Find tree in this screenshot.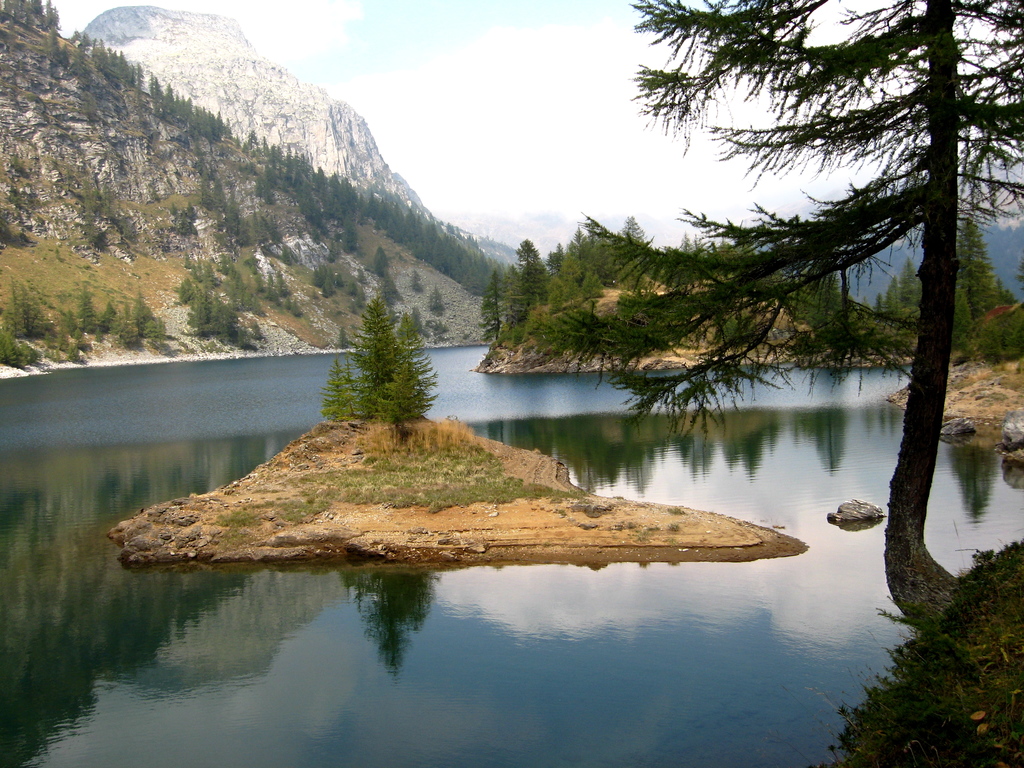
The bounding box for tree is region(0, 274, 56, 374).
